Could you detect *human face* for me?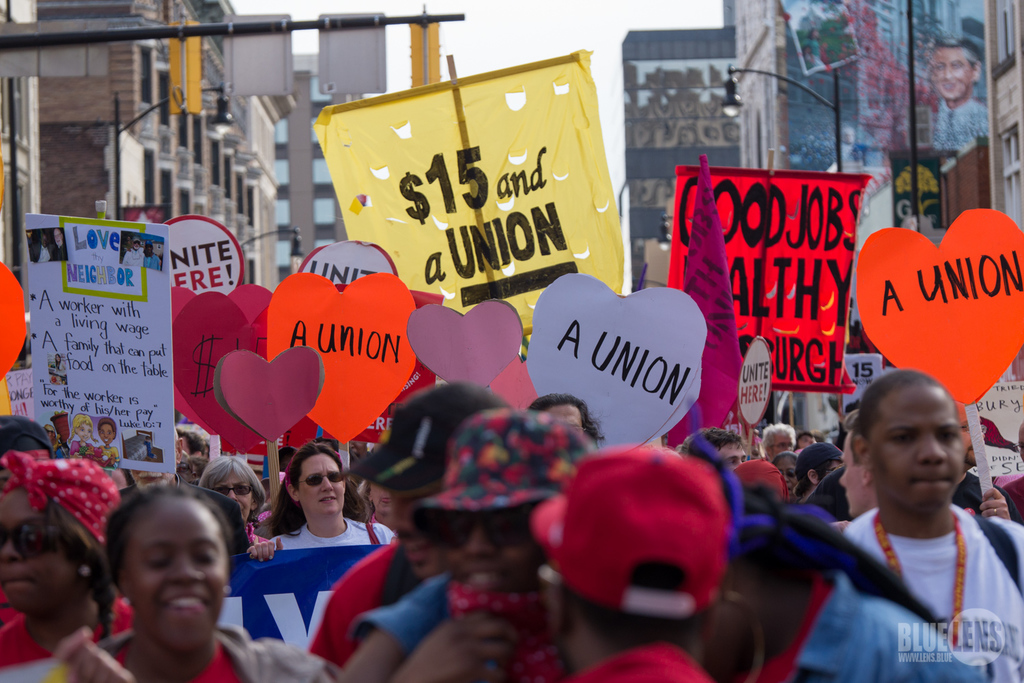
Detection result: [835, 433, 868, 514].
